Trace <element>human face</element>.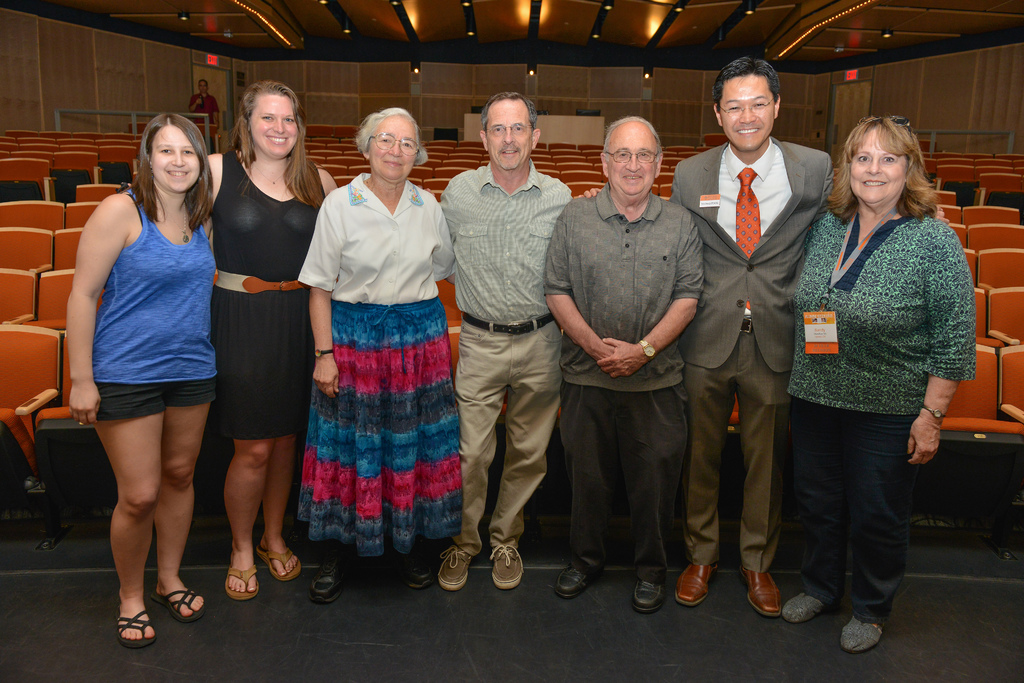
Traced to rect(846, 130, 908, 209).
